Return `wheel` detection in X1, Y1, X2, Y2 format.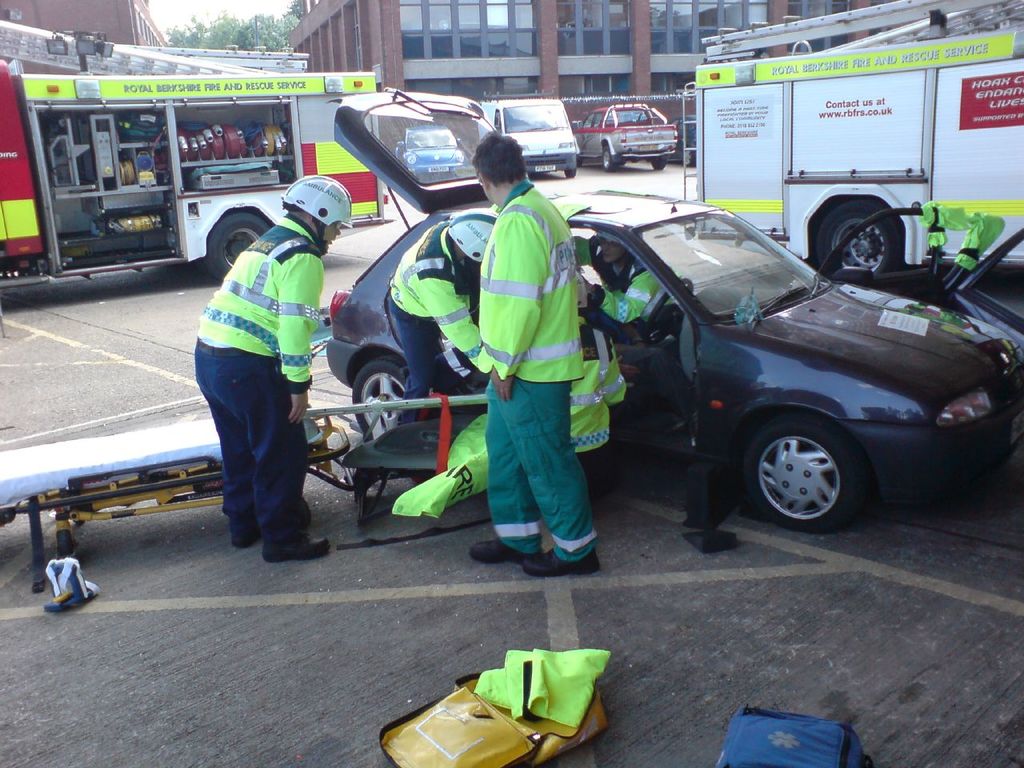
814, 200, 902, 272.
